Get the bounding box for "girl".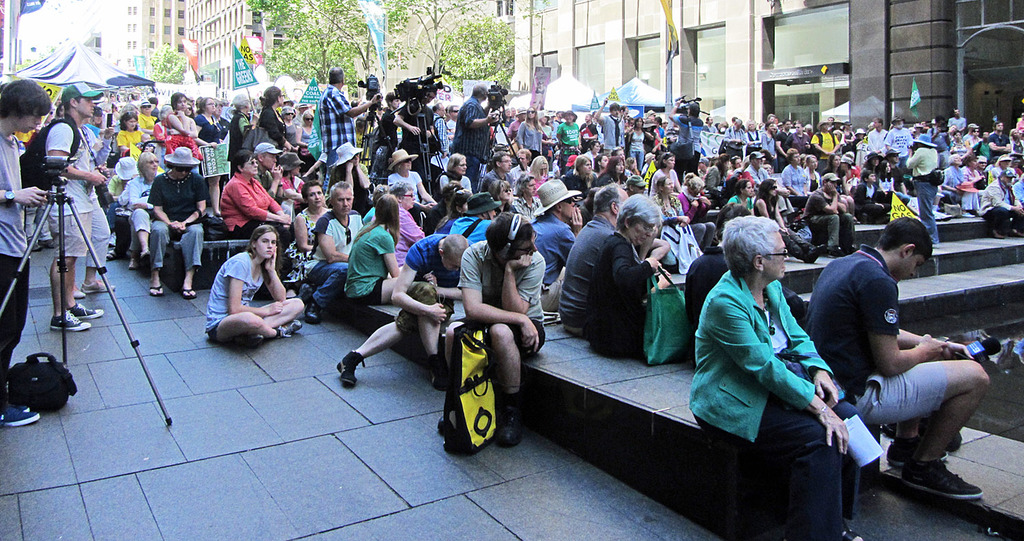
345:193:404:311.
